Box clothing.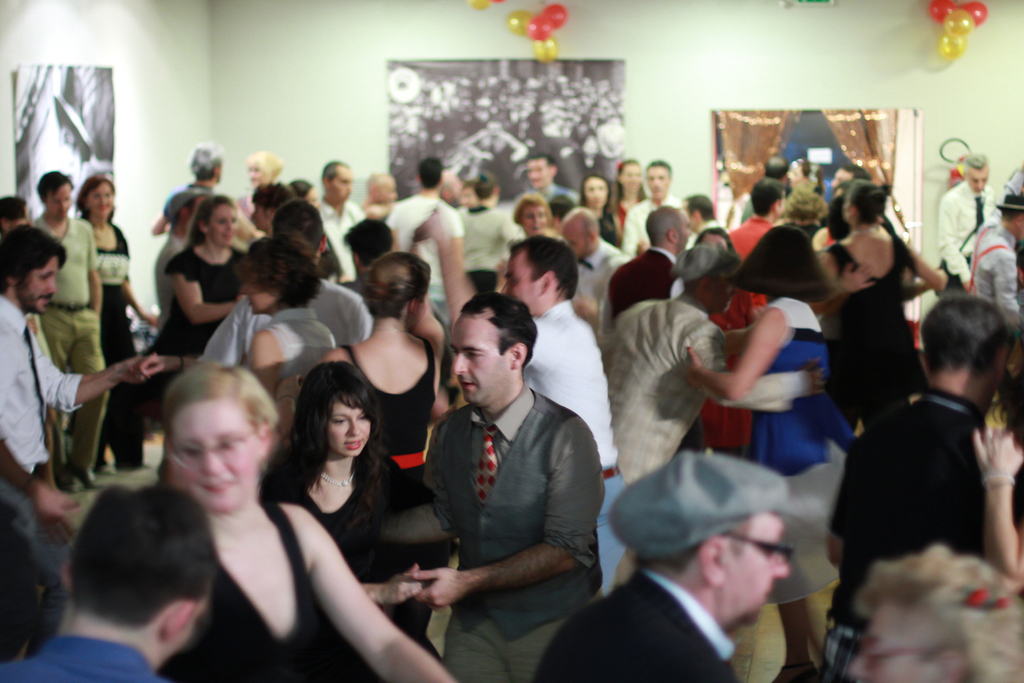
(541, 562, 745, 682).
